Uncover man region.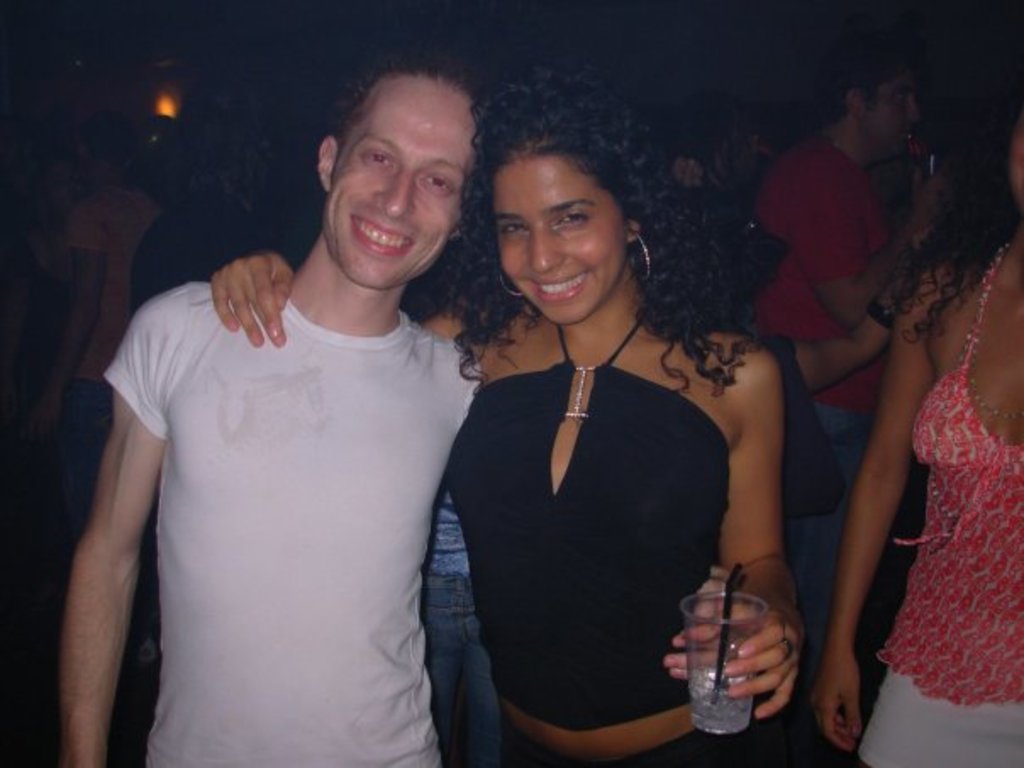
Uncovered: 19, 117, 156, 593.
